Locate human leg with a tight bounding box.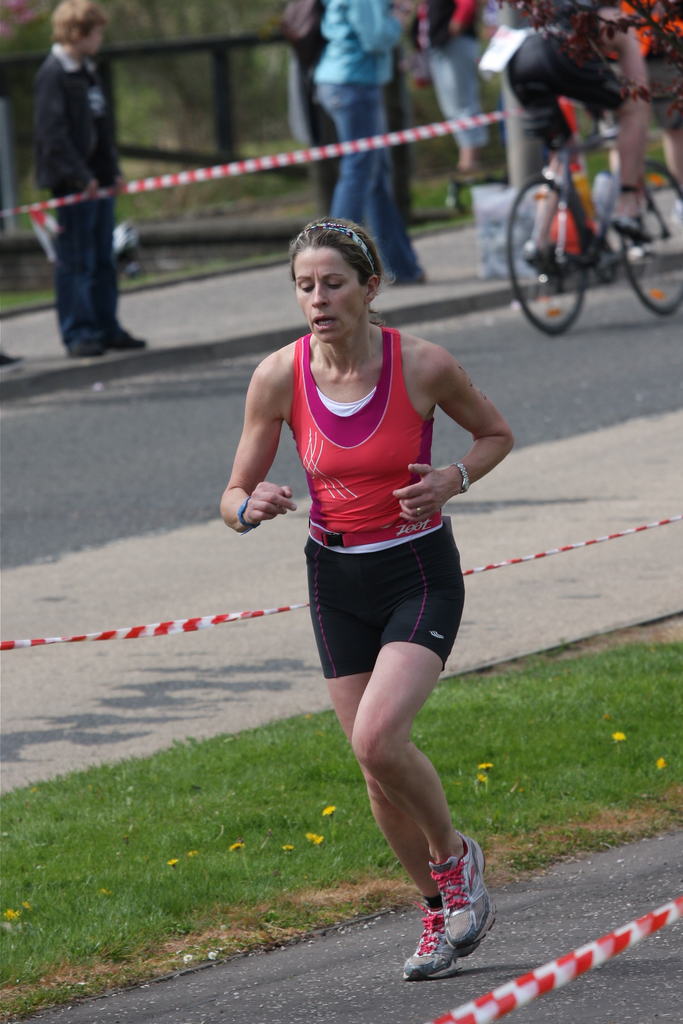
Rect(300, 517, 463, 979).
